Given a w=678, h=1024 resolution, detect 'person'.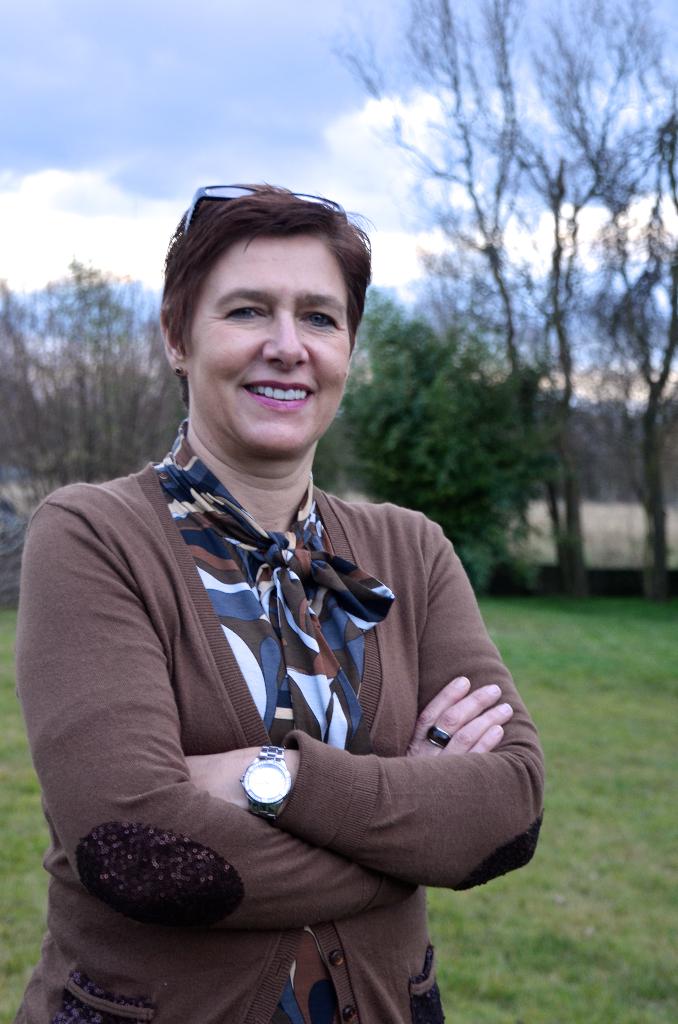
l=23, t=173, r=551, b=1023.
